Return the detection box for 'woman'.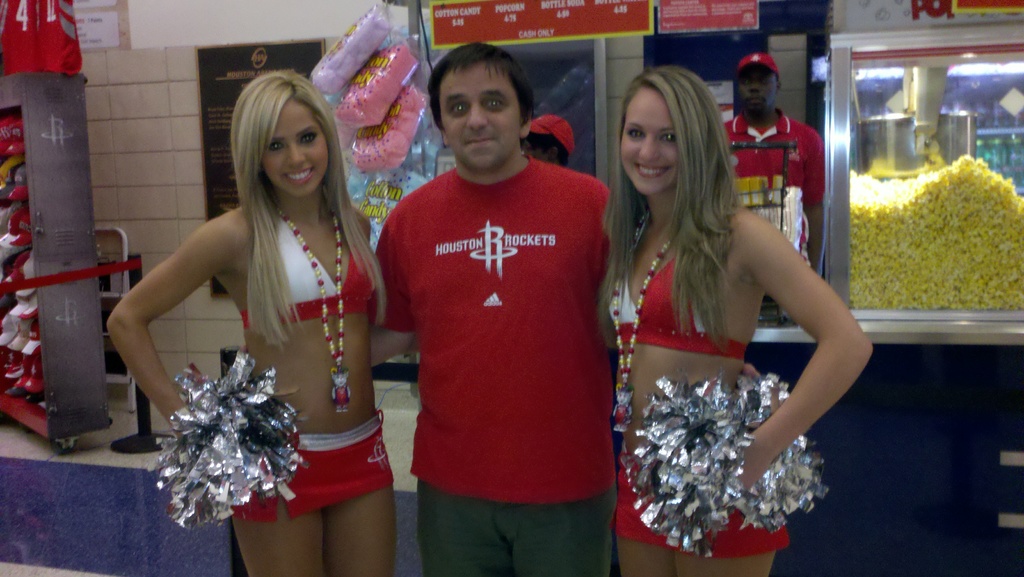
box=[106, 78, 390, 575].
